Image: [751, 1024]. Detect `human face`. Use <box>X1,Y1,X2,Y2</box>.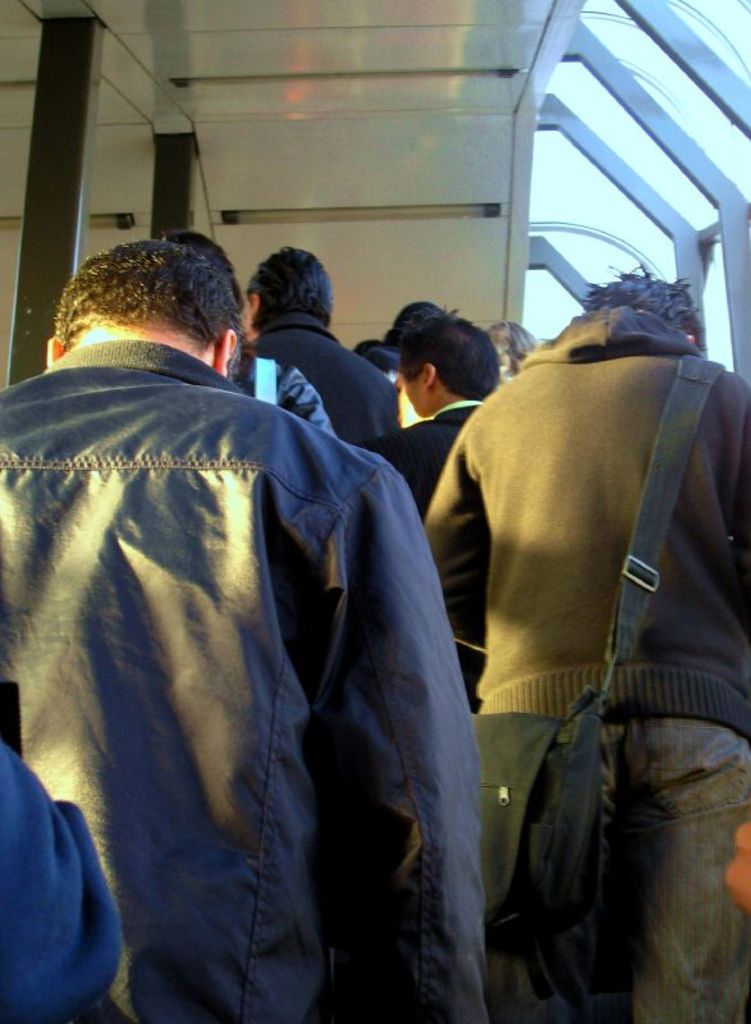
<box>391,360,447,431</box>.
